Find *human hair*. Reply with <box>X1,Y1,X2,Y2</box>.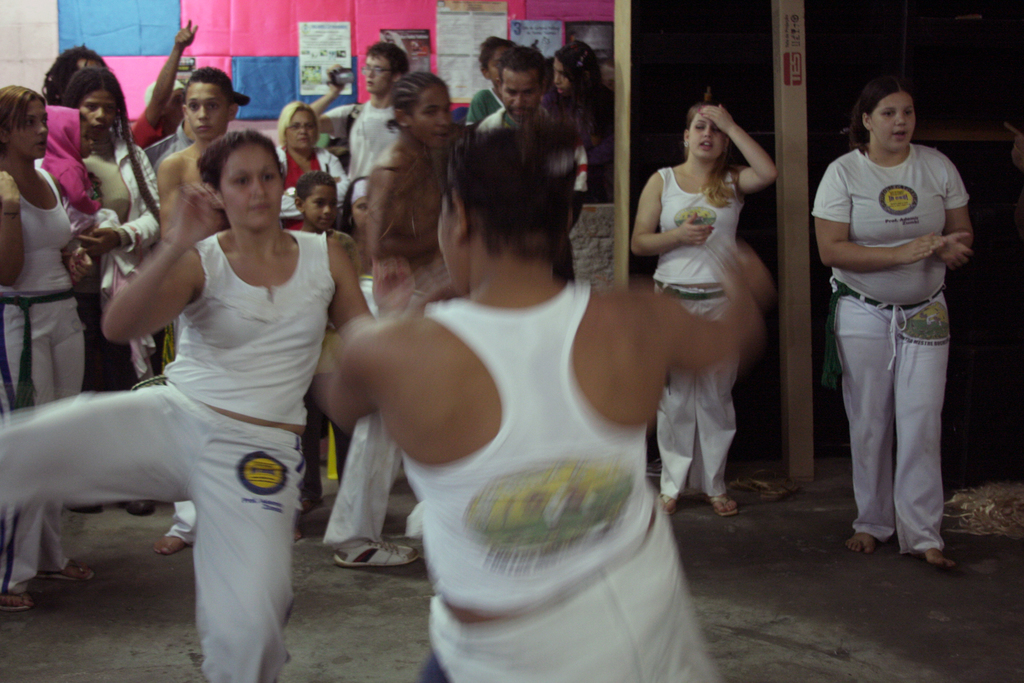
<box>681,94,740,207</box>.
